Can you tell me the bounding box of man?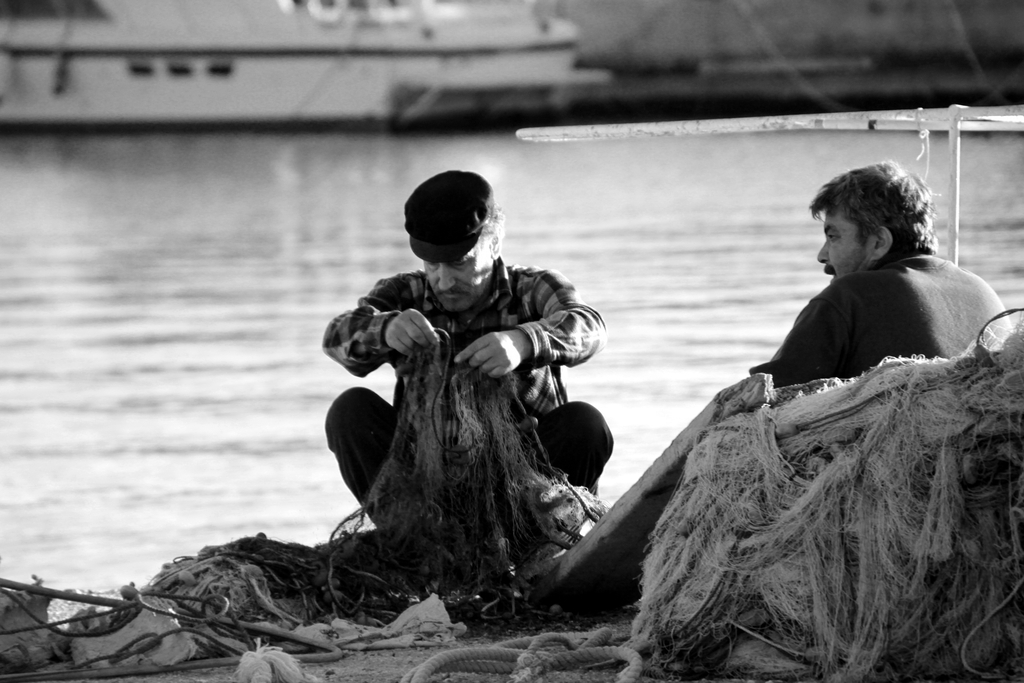
x1=319 y1=169 x2=618 y2=531.
